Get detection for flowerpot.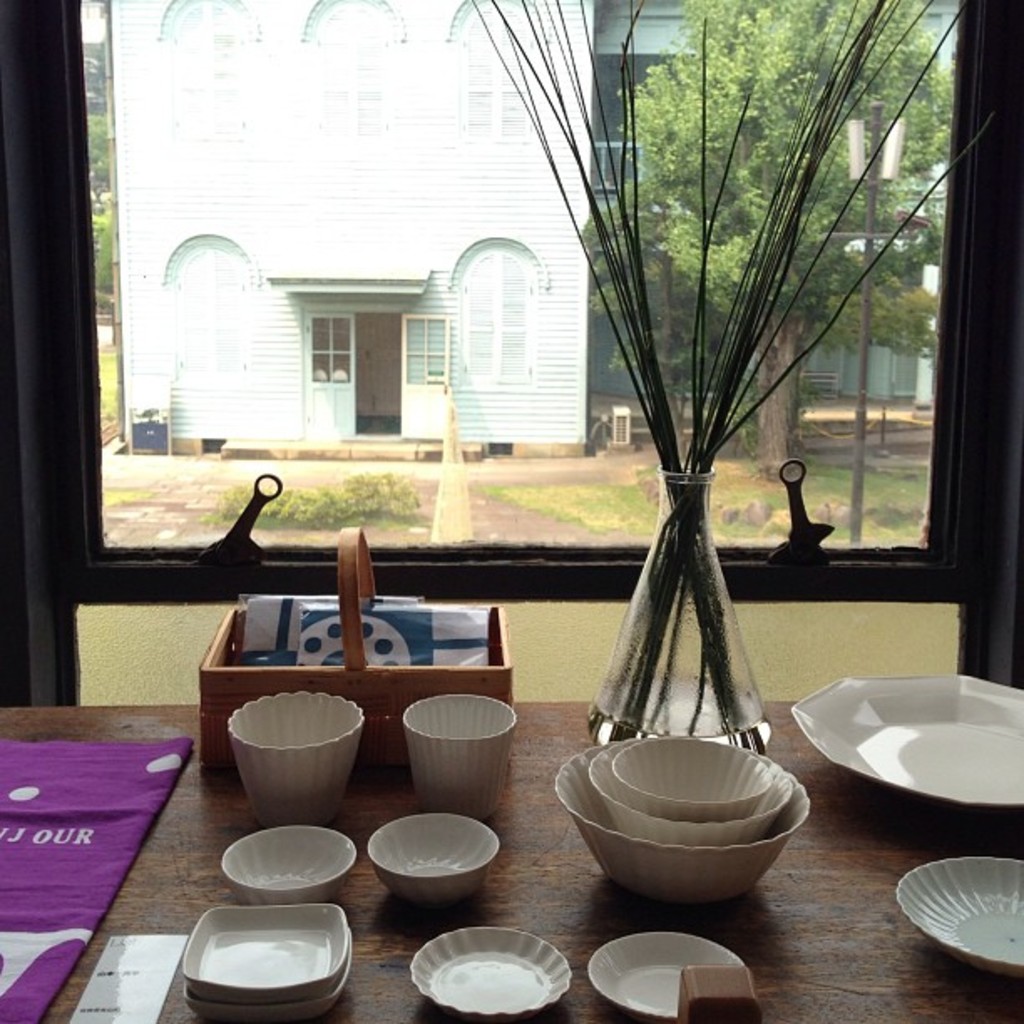
Detection: {"x1": 577, "y1": 457, "x2": 776, "y2": 756}.
